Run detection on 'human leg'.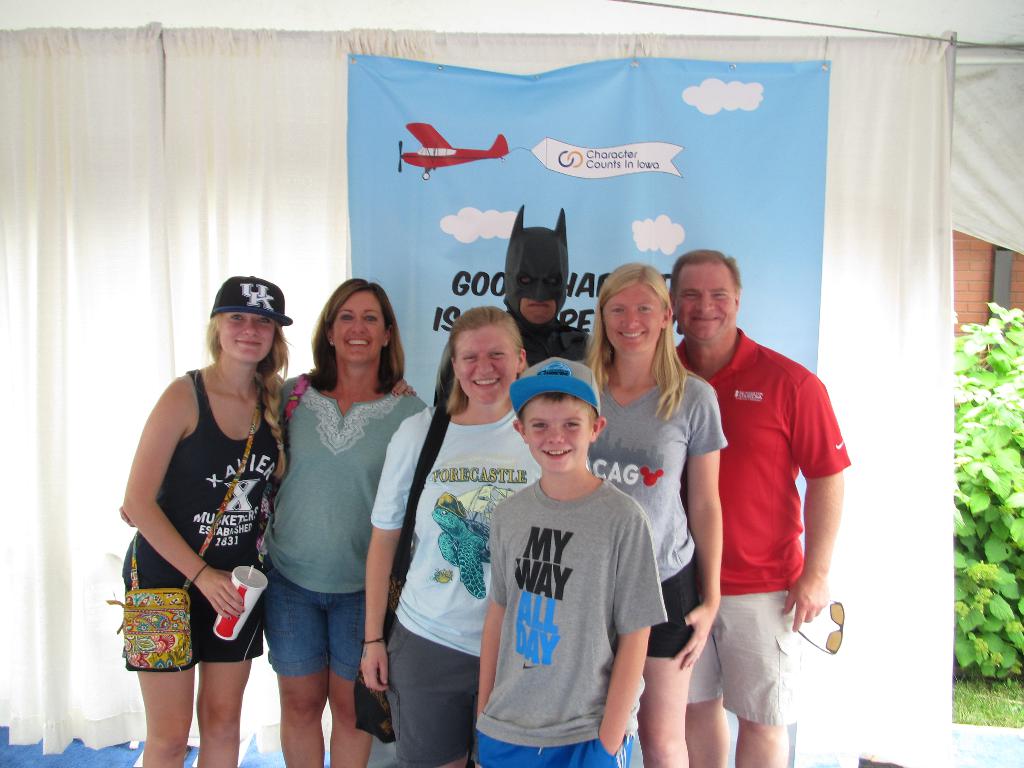
Result: [left=380, top=632, right=470, bottom=762].
